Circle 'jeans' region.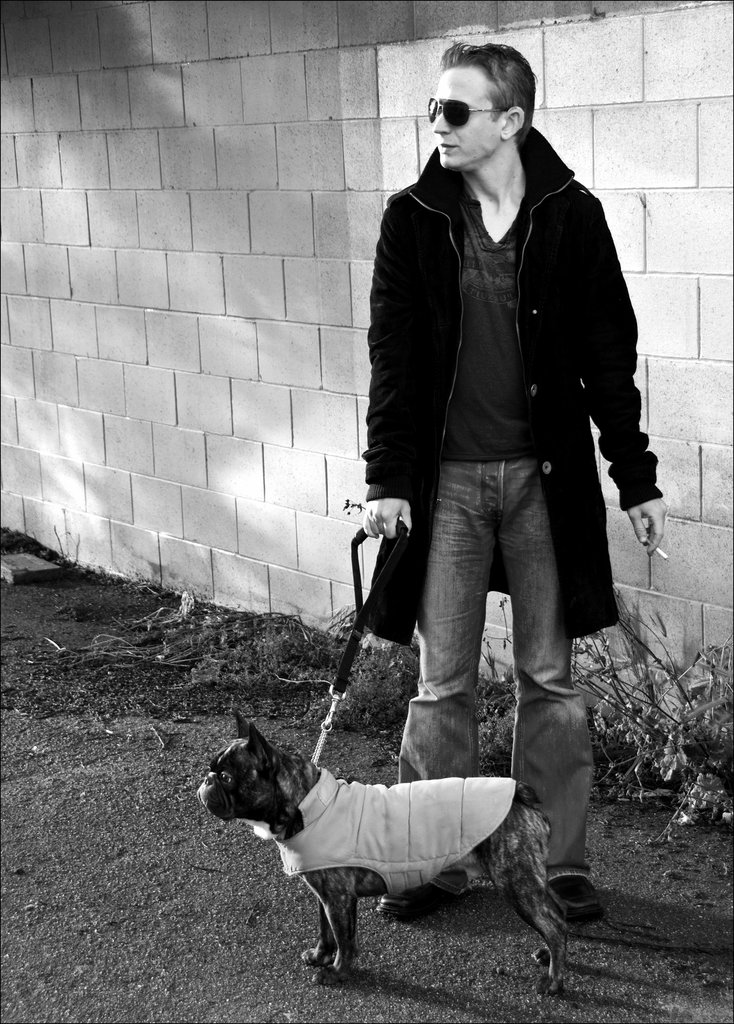
Region: bbox=[398, 465, 596, 876].
